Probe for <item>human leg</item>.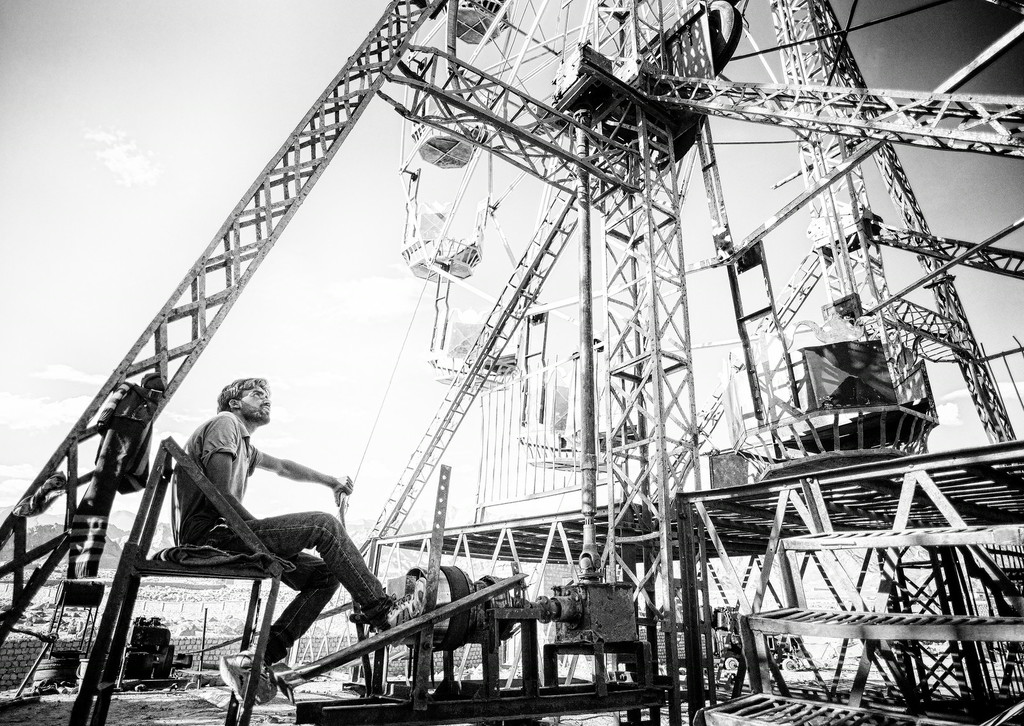
Probe result: l=181, t=515, r=425, b=633.
